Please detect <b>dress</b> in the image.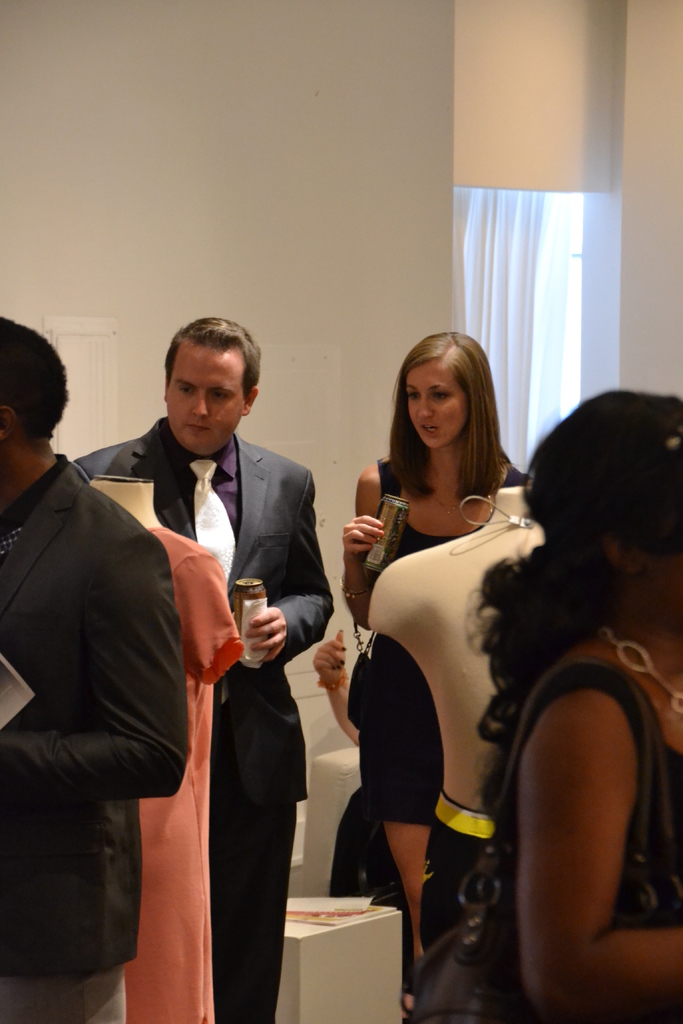
[324,803,433,927].
